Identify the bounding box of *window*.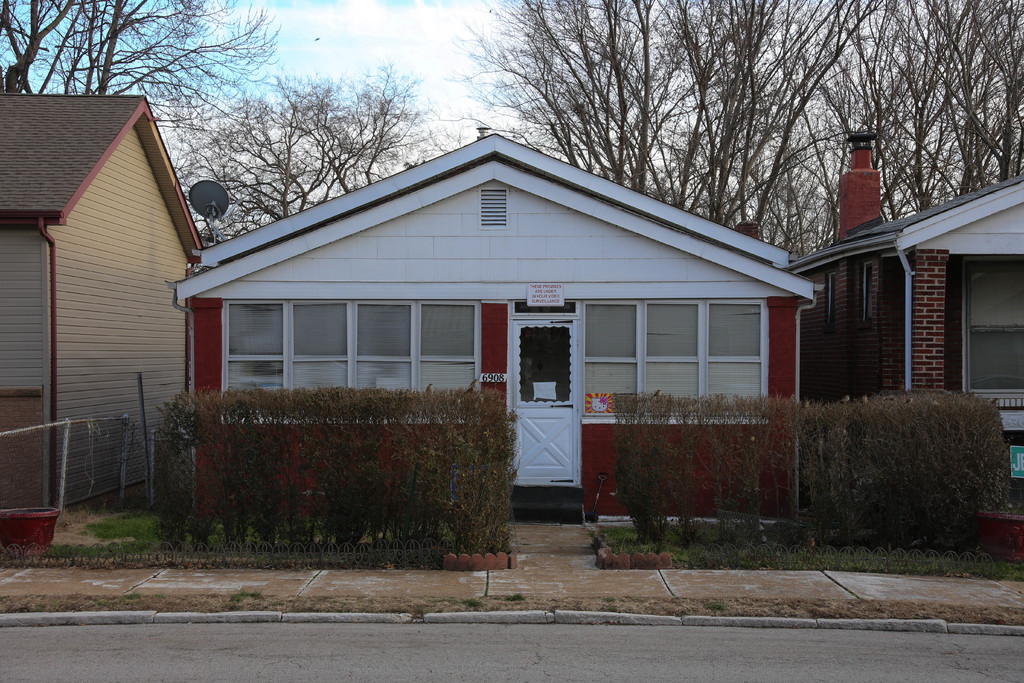
289 300 351 357.
